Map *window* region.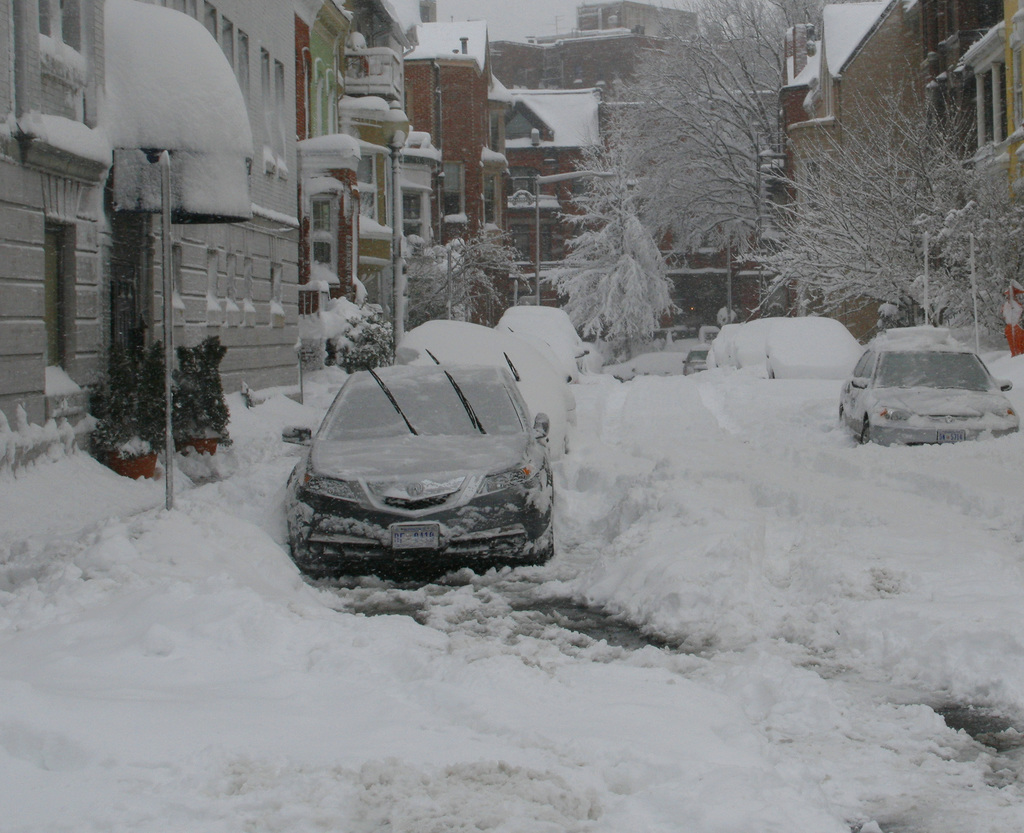
Mapped to box(312, 206, 334, 264).
